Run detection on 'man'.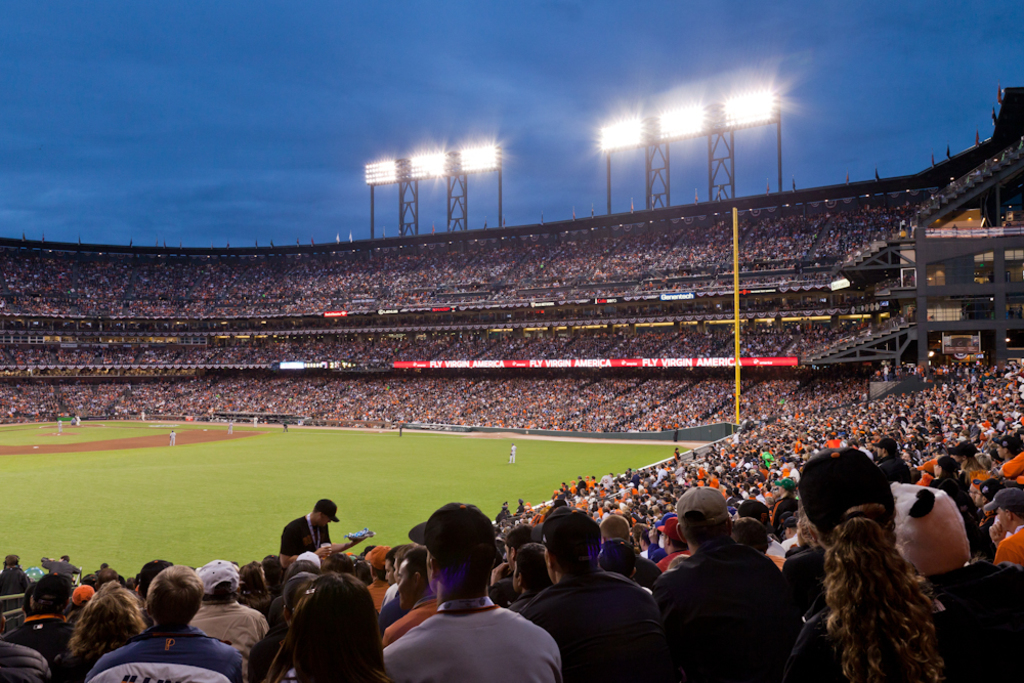
Result: crop(772, 478, 799, 525).
